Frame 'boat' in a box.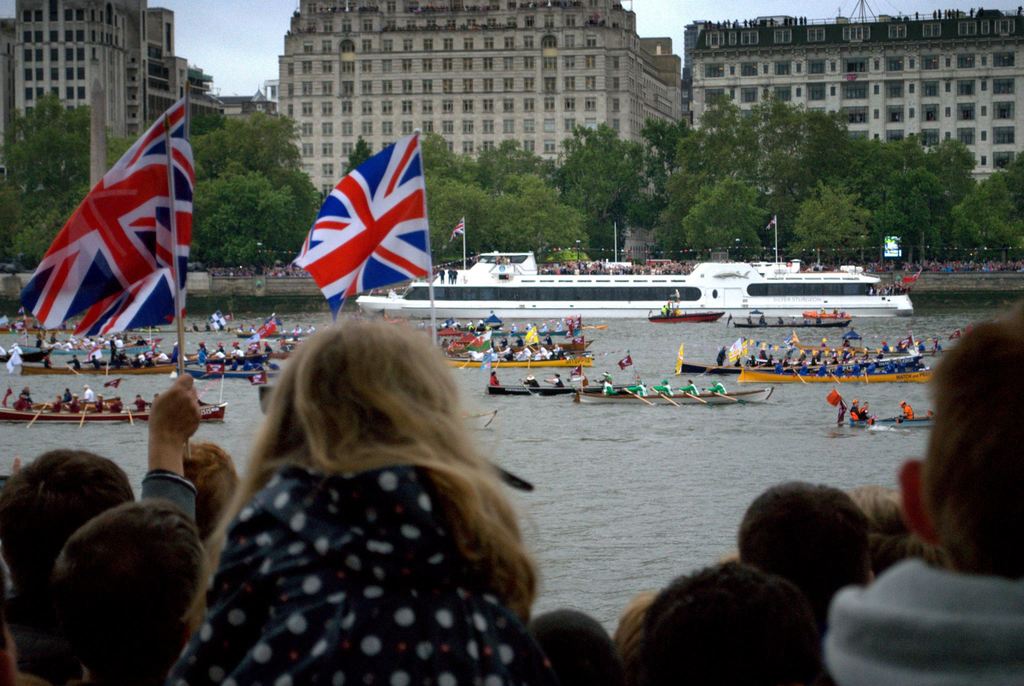
652, 309, 730, 322.
